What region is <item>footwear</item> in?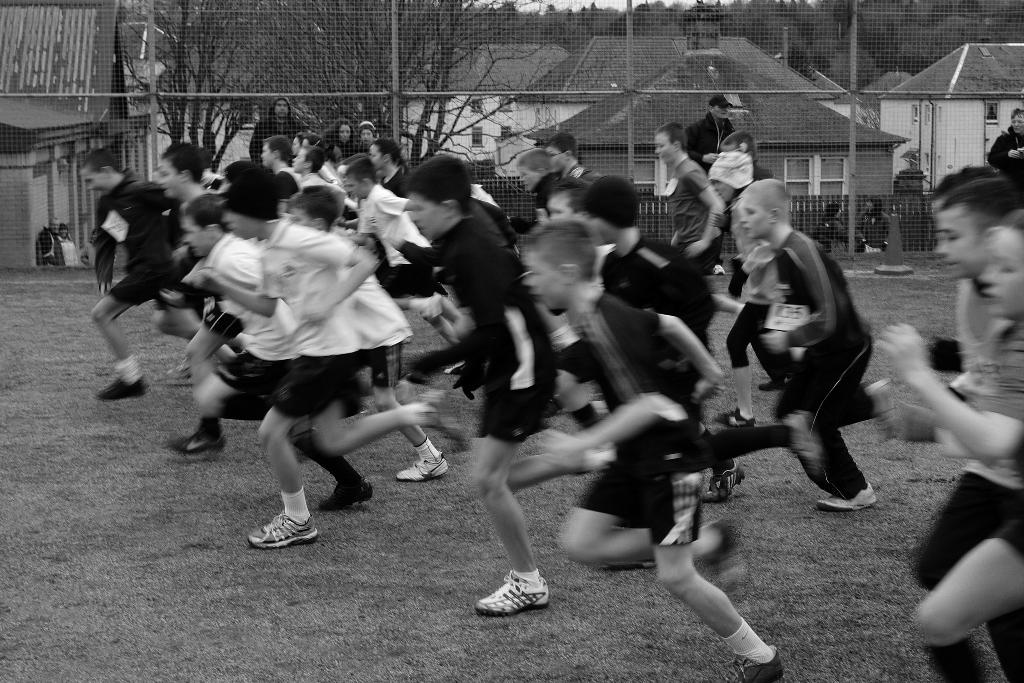
<box>319,479,374,514</box>.
